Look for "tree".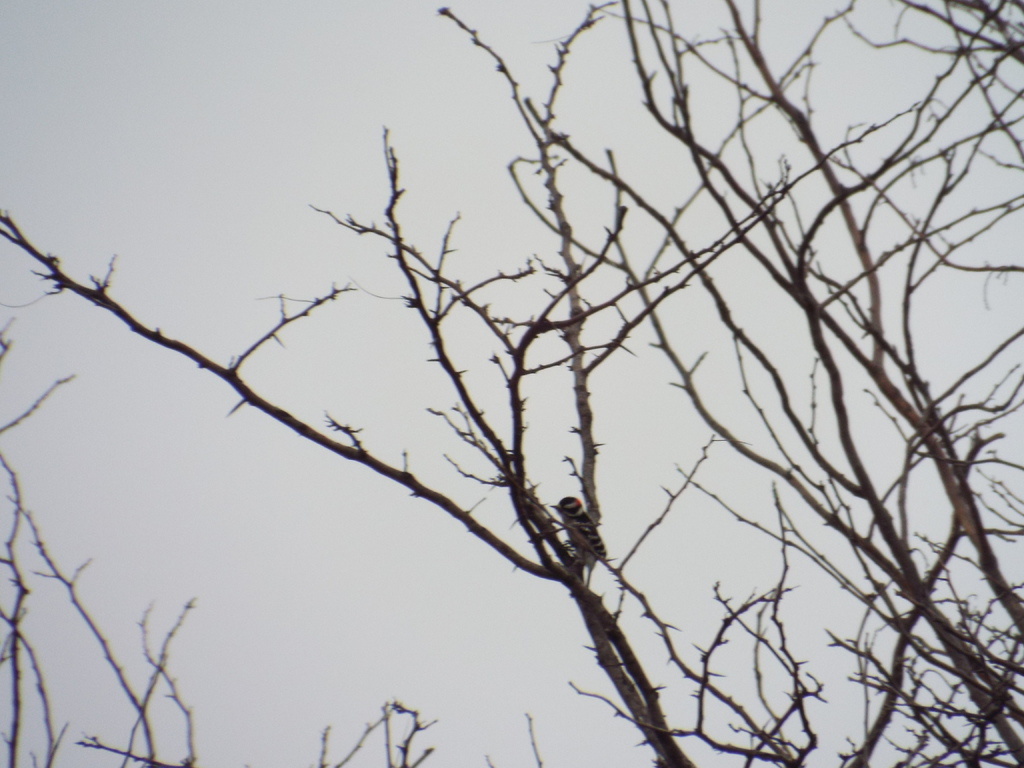
Found: detection(17, 12, 1018, 749).
